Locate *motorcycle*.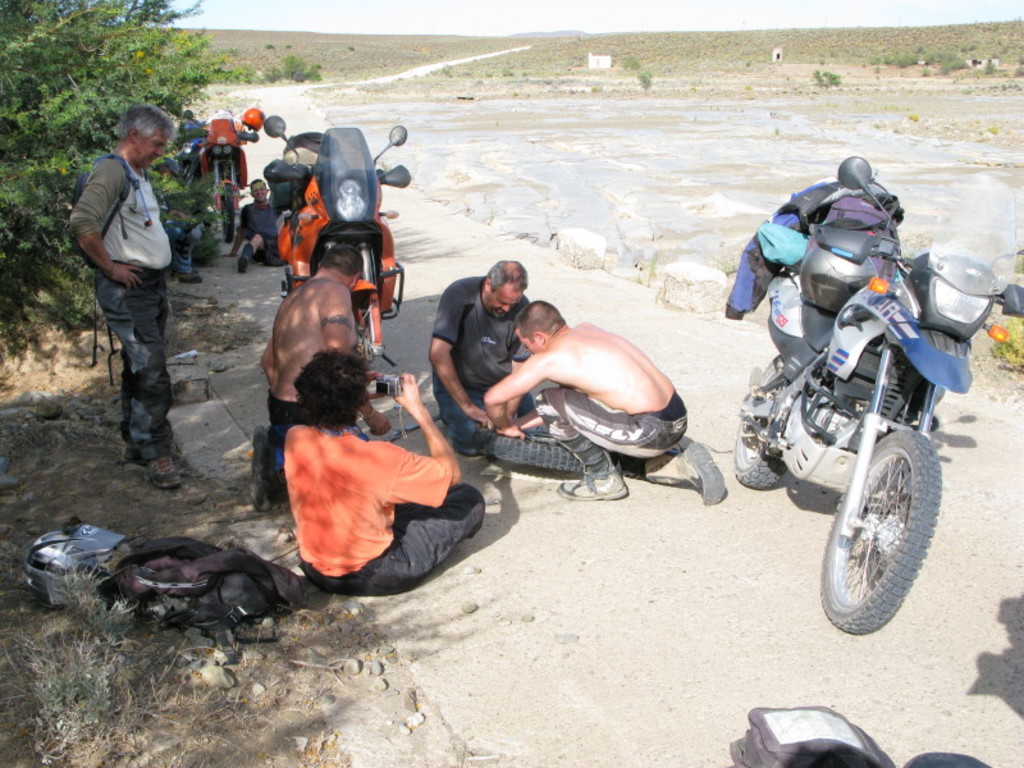
Bounding box: x1=269 y1=111 x2=413 y2=365.
